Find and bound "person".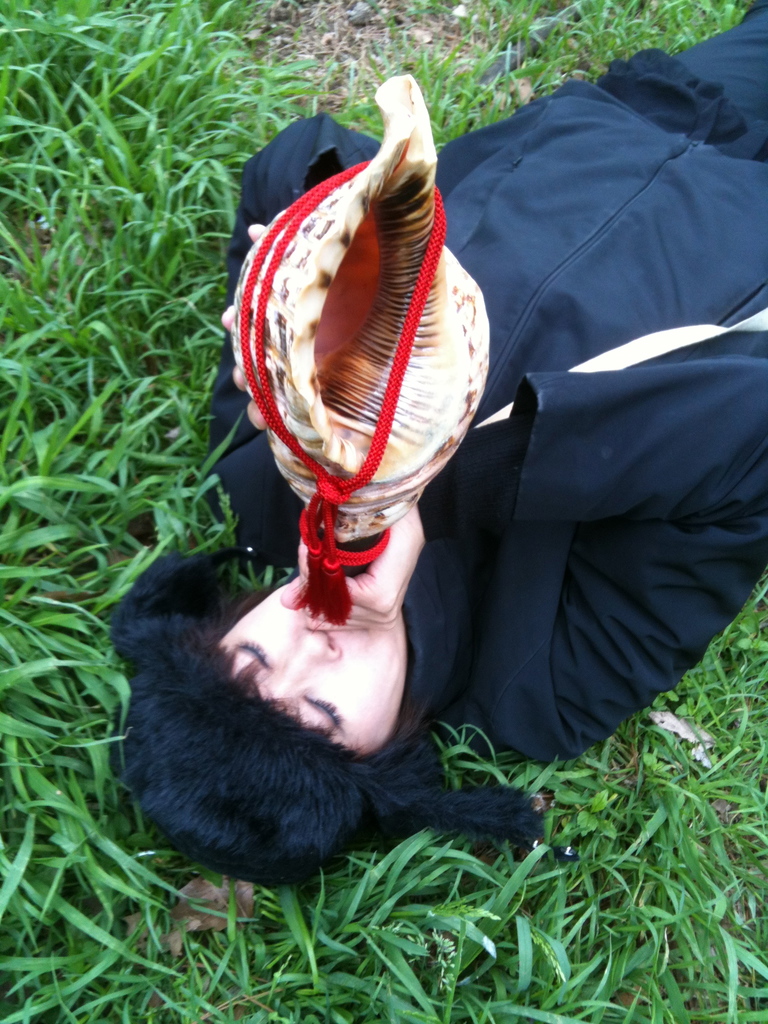
Bound: [108,0,767,889].
